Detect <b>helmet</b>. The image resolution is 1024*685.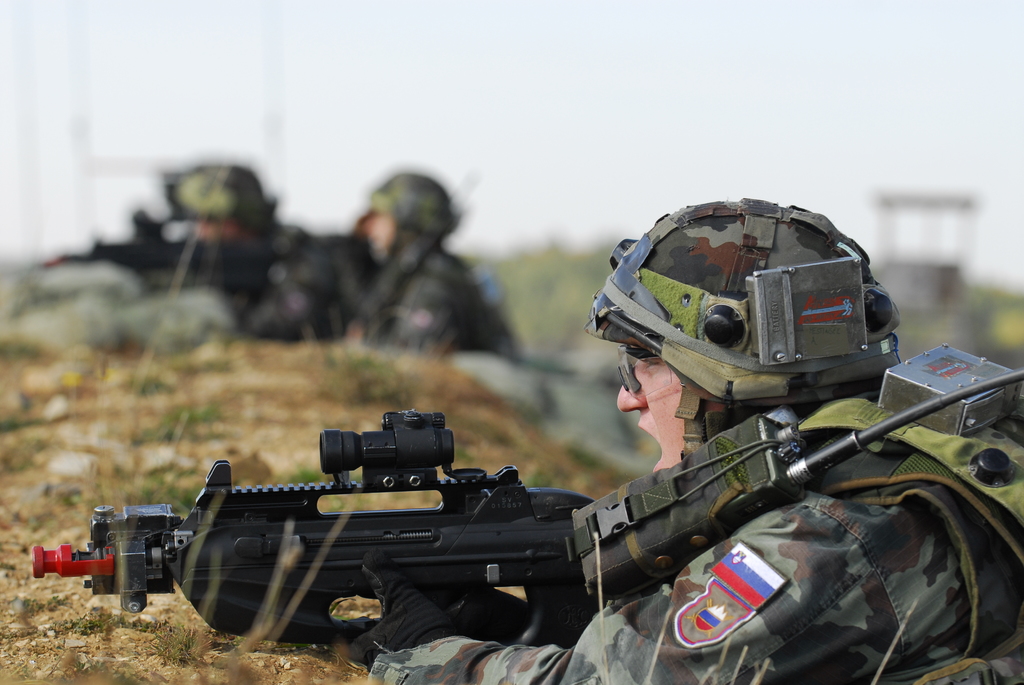
box=[353, 167, 457, 276].
